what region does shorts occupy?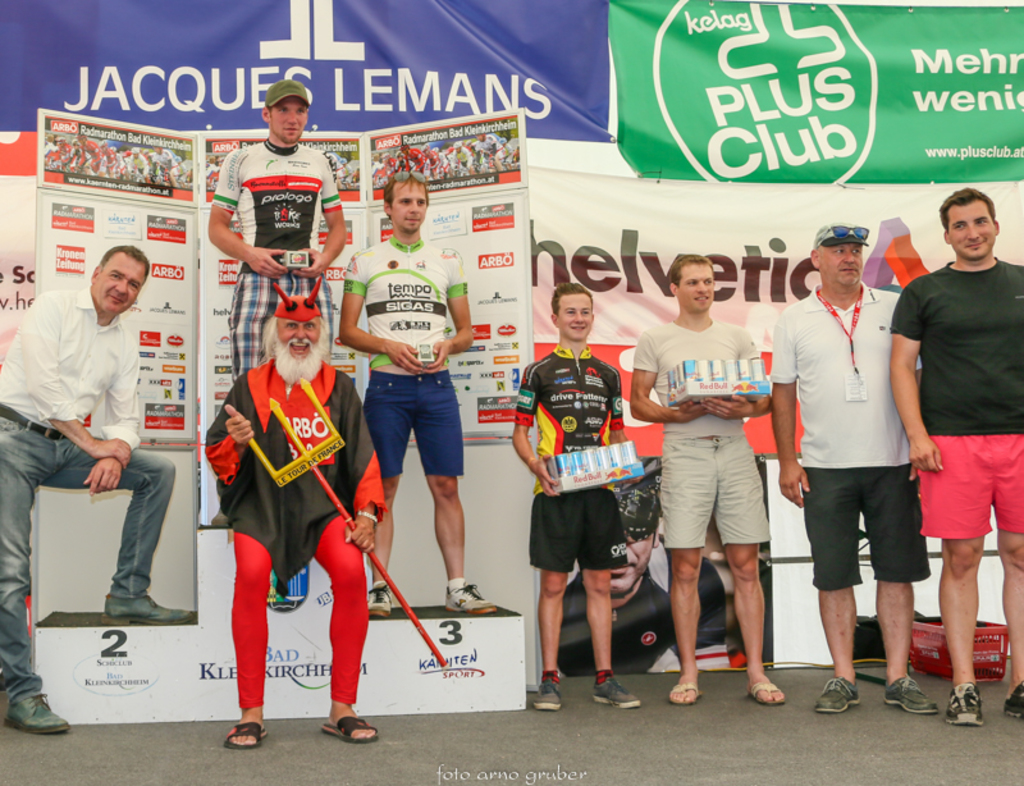
box(362, 379, 466, 476).
